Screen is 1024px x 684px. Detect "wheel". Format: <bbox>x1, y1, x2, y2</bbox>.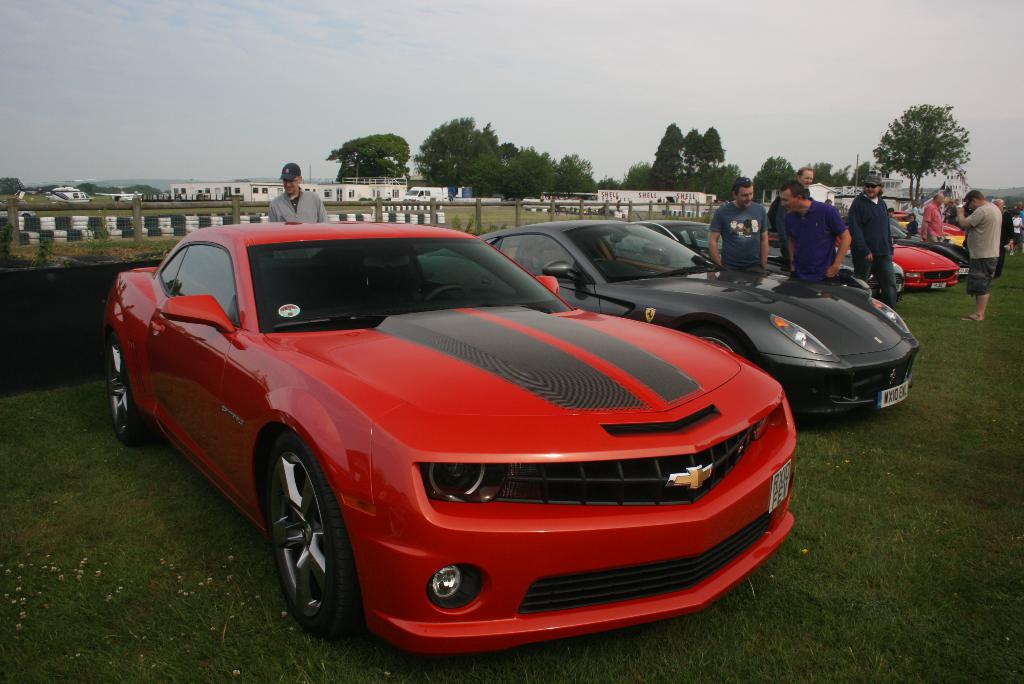
<bbox>251, 439, 352, 637</bbox>.
